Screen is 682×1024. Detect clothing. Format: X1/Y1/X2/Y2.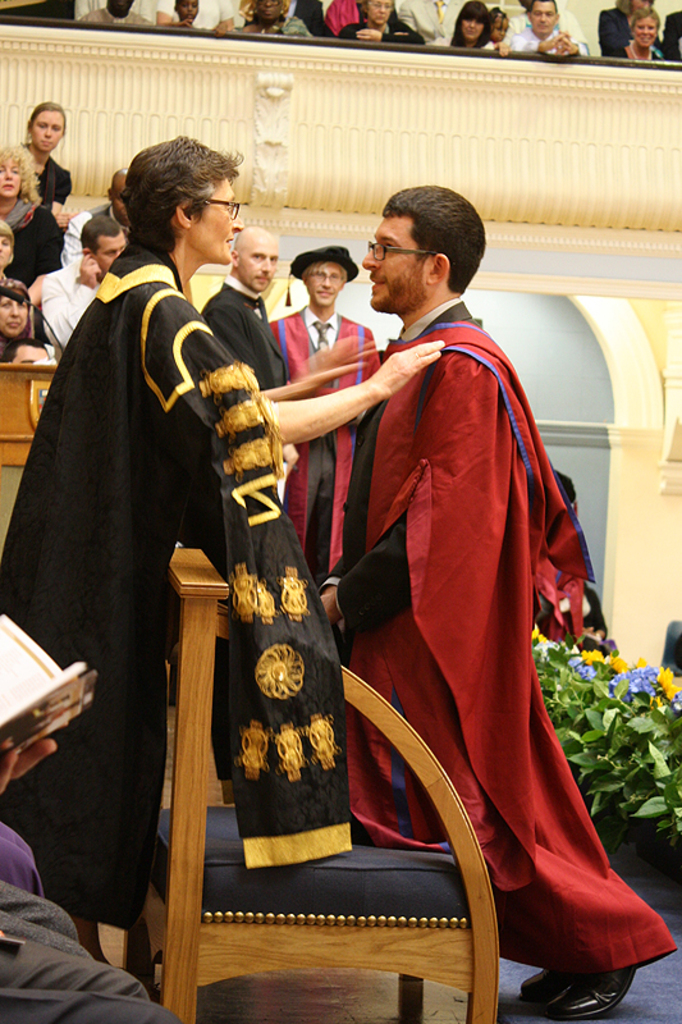
0/869/97/957.
